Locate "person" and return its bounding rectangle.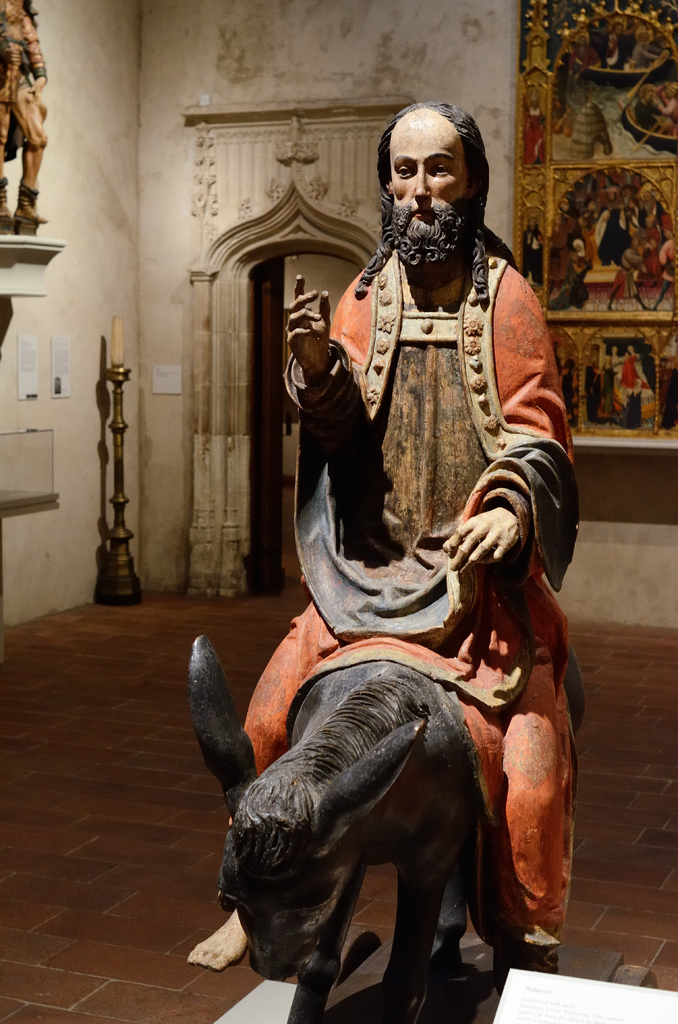
l=524, t=87, r=548, b=164.
